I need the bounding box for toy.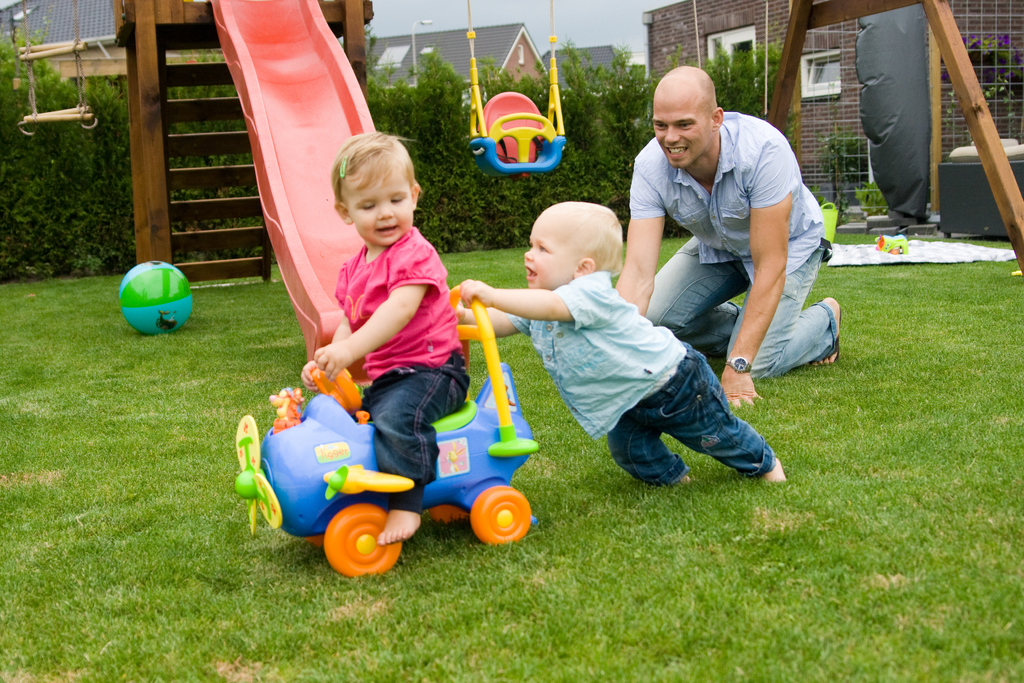
Here it is: crop(468, 29, 566, 179).
